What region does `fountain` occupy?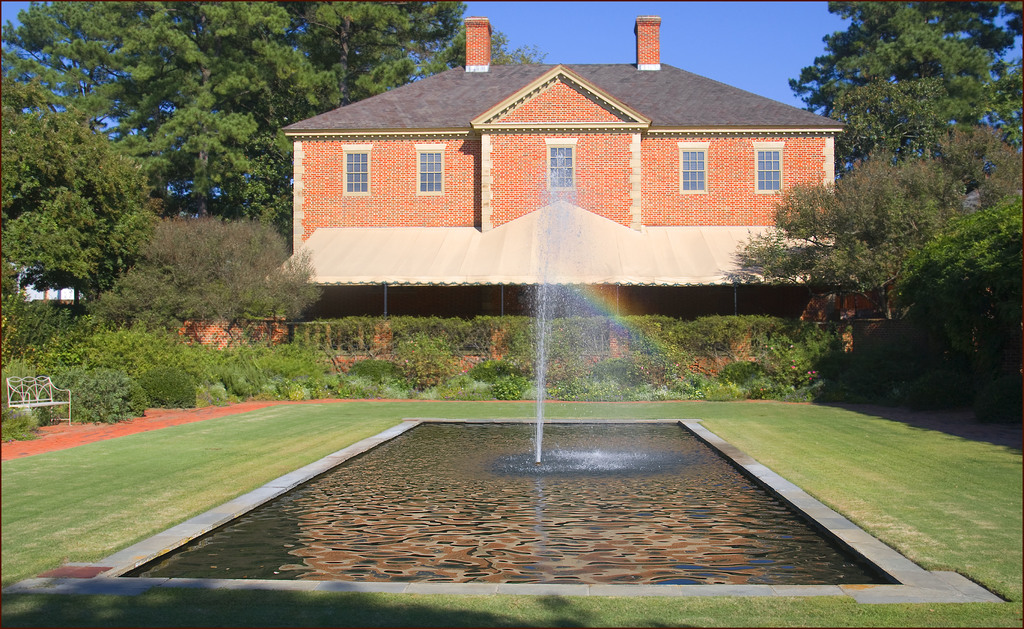
<region>138, 21, 897, 580</region>.
